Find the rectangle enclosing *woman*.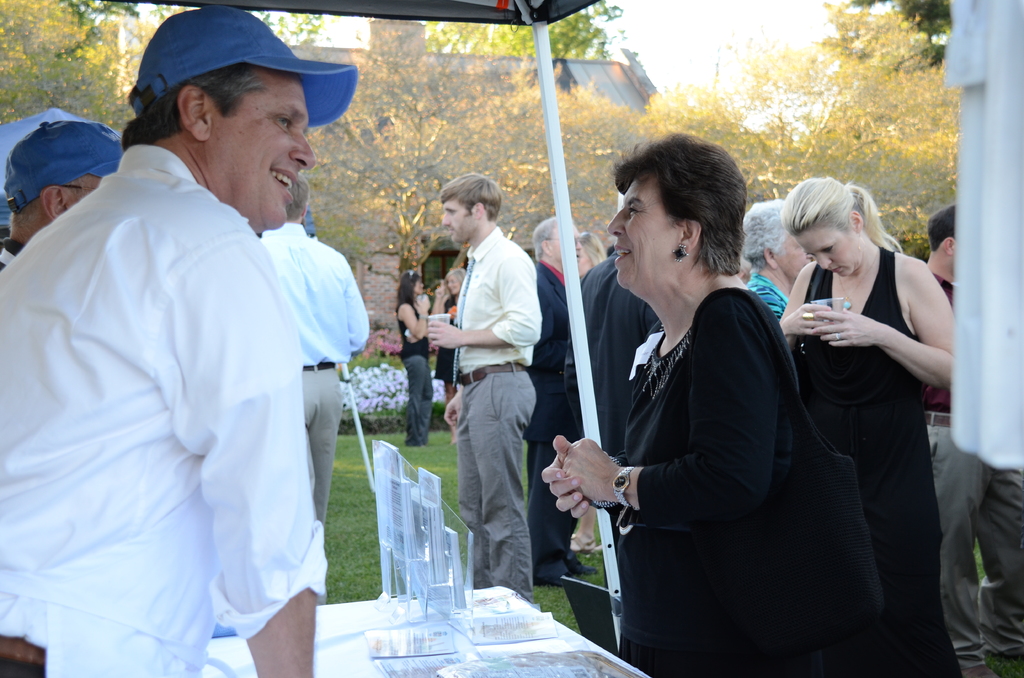
x1=394 y1=272 x2=435 y2=451.
